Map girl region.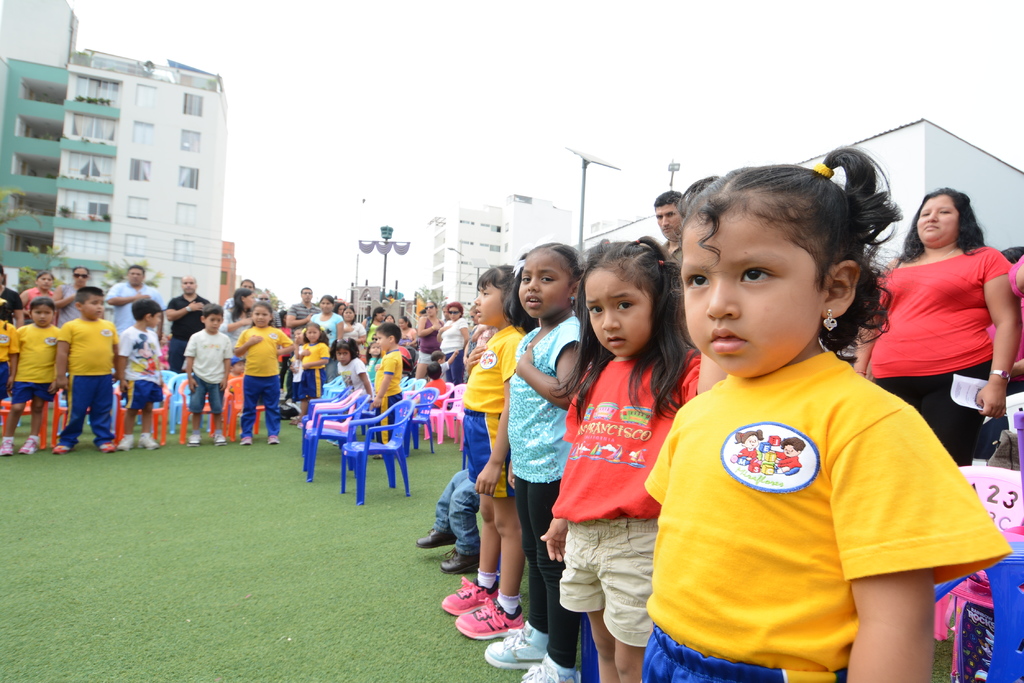
Mapped to bbox=[0, 296, 60, 456].
